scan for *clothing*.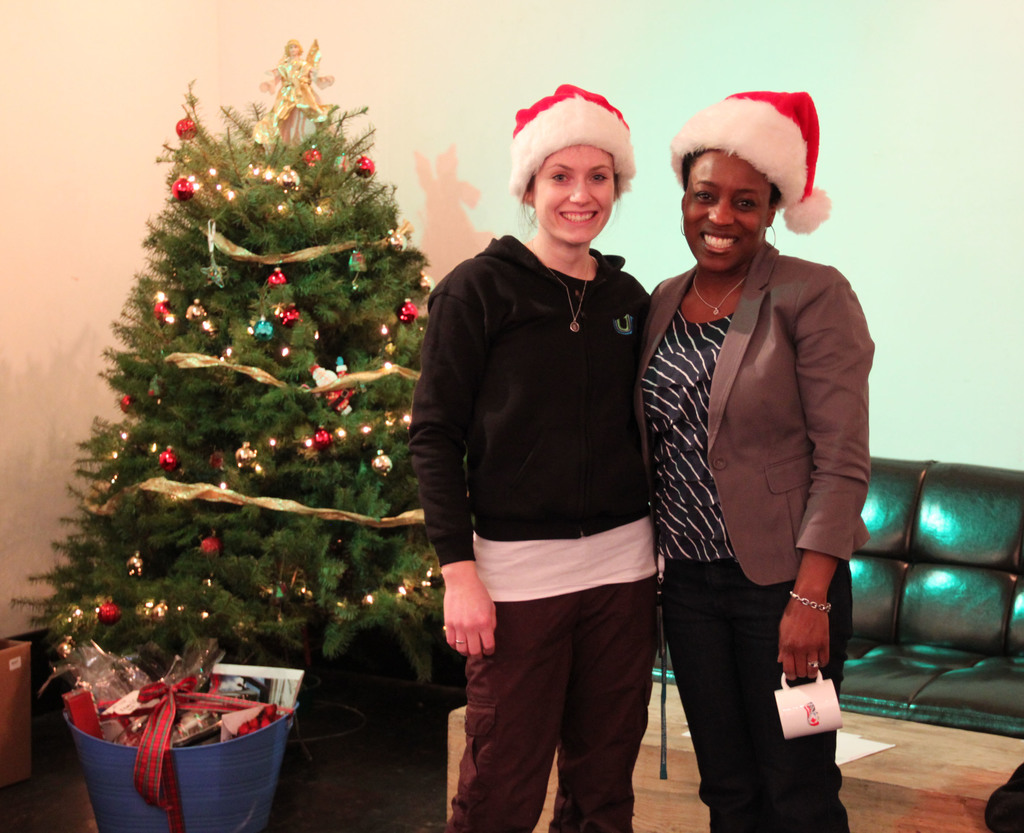
Scan result: l=628, t=236, r=874, b=832.
